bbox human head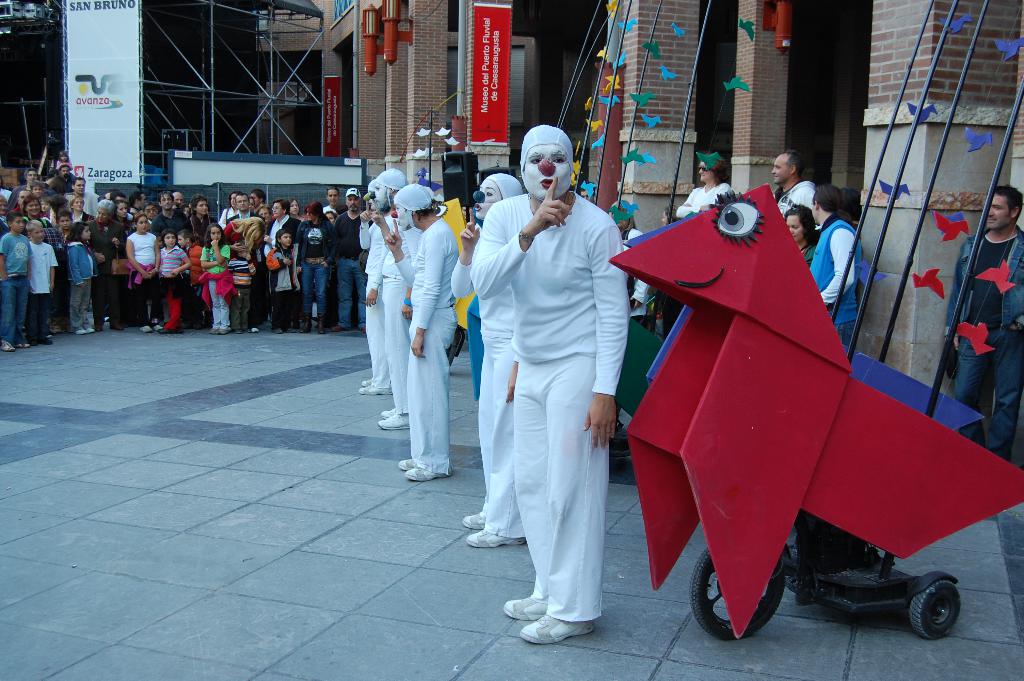
[784,208,814,240]
